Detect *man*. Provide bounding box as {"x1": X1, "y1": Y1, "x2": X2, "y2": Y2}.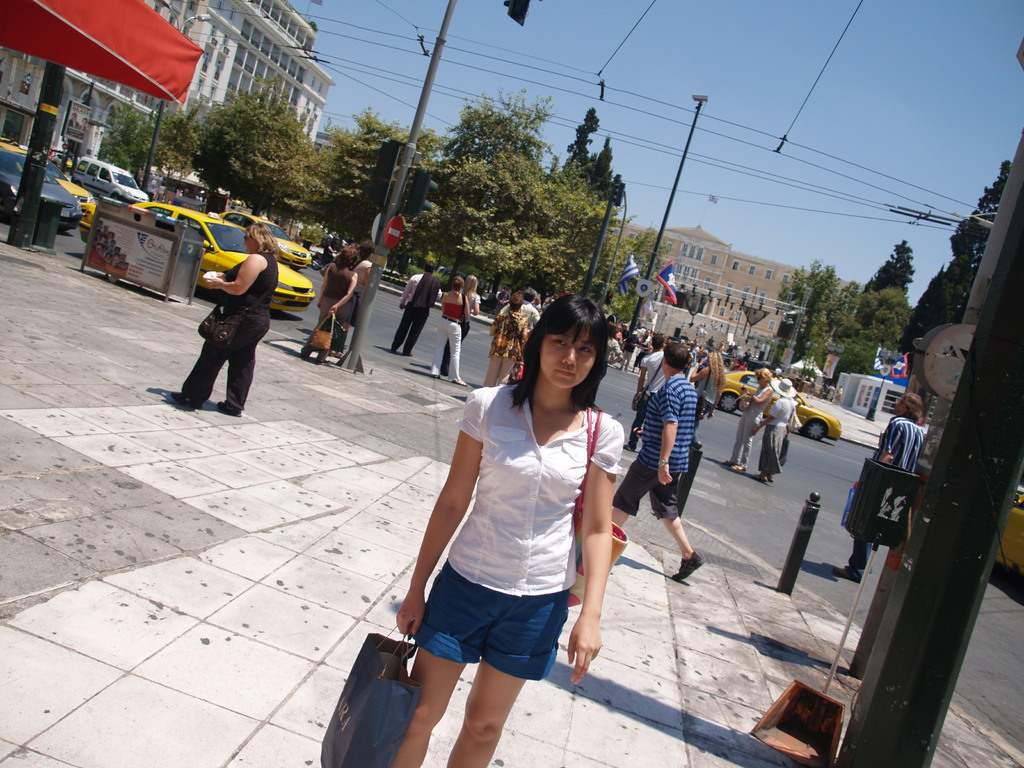
{"x1": 625, "y1": 335, "x2": 665, "y2": 452}.
